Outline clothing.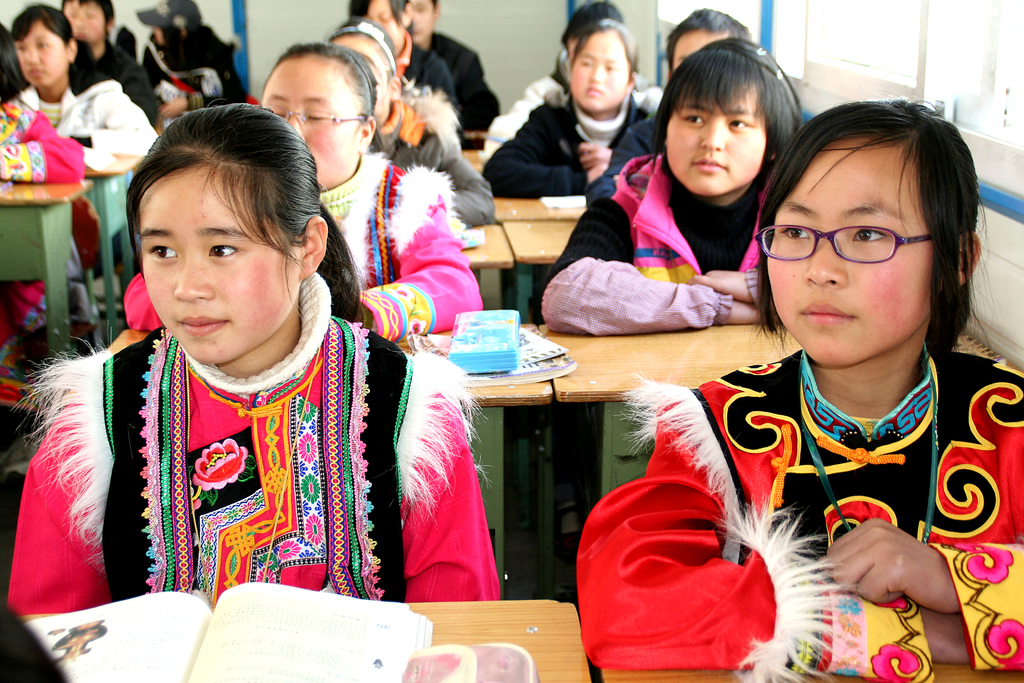
Outline: (586,104,665,204).
